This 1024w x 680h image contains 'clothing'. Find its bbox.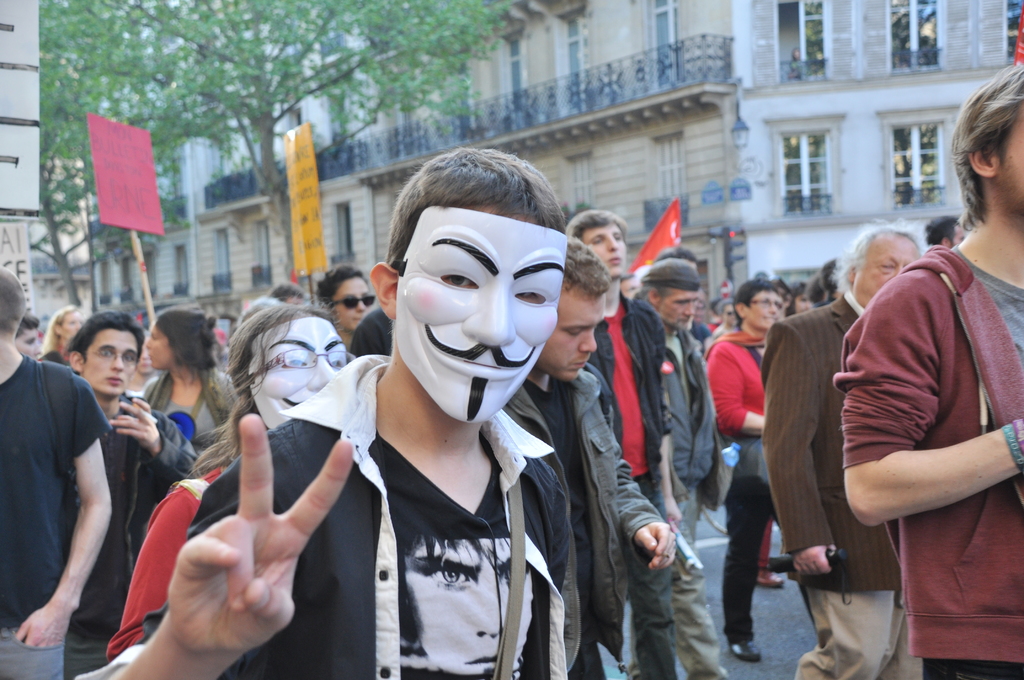
(113, 335, 636, 679).
